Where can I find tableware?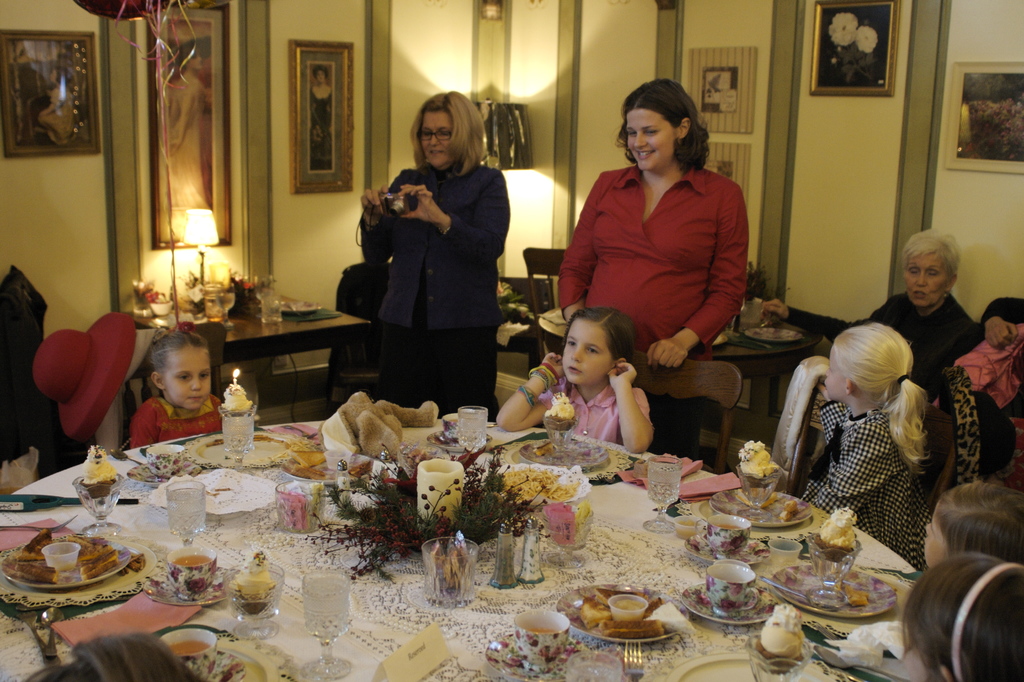
You can find it at x1=4 y1=504 x2=136 y2=626.
